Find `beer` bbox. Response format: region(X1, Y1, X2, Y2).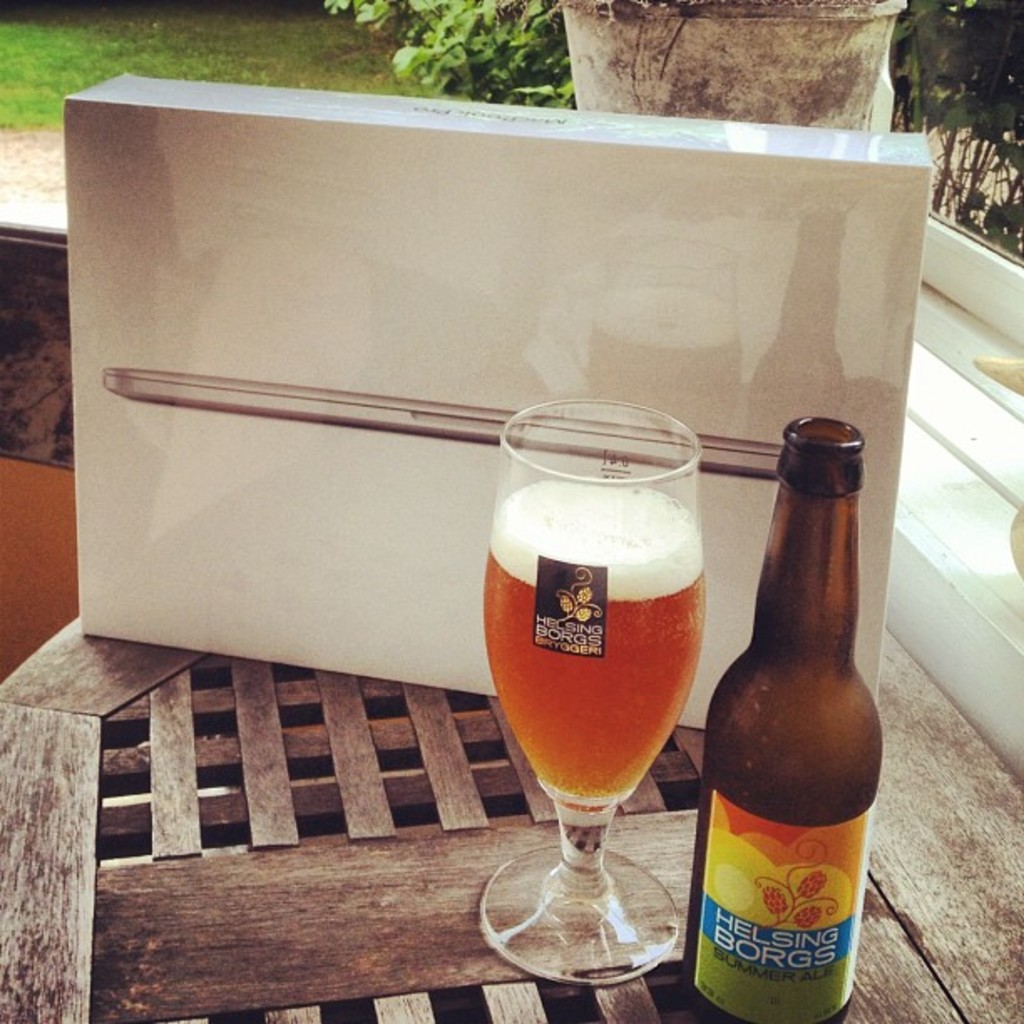
region(691, 405, 883, 1022).
